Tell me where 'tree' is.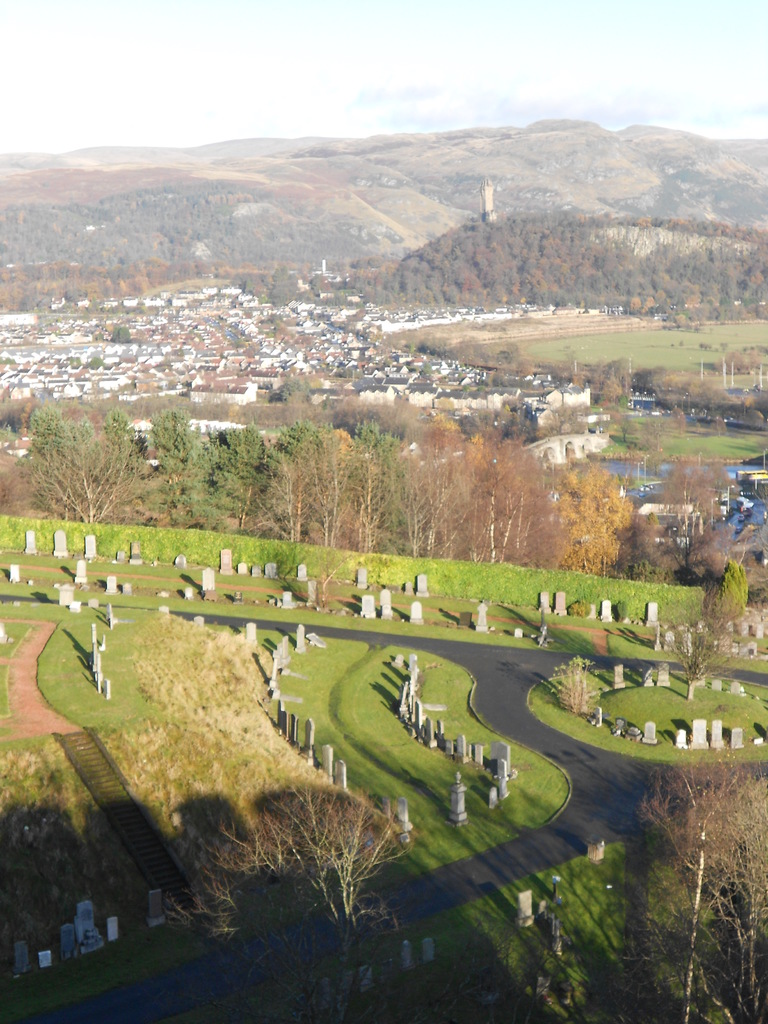
'tree' is at [84, 353, 106, 373].
